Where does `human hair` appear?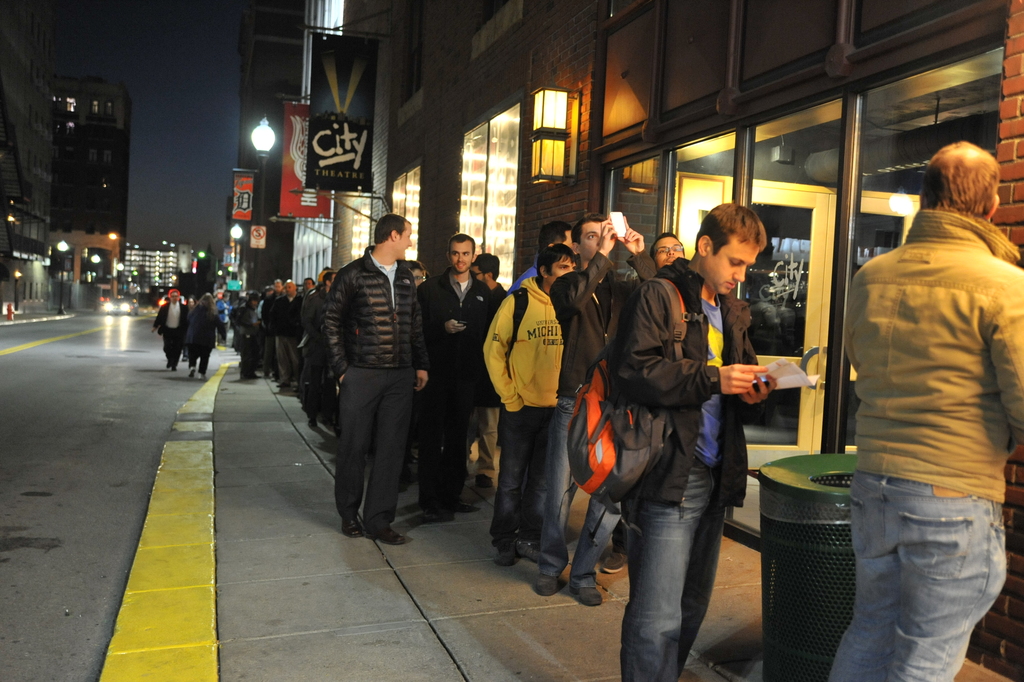
Appears at [225, 266, 325, 311].
